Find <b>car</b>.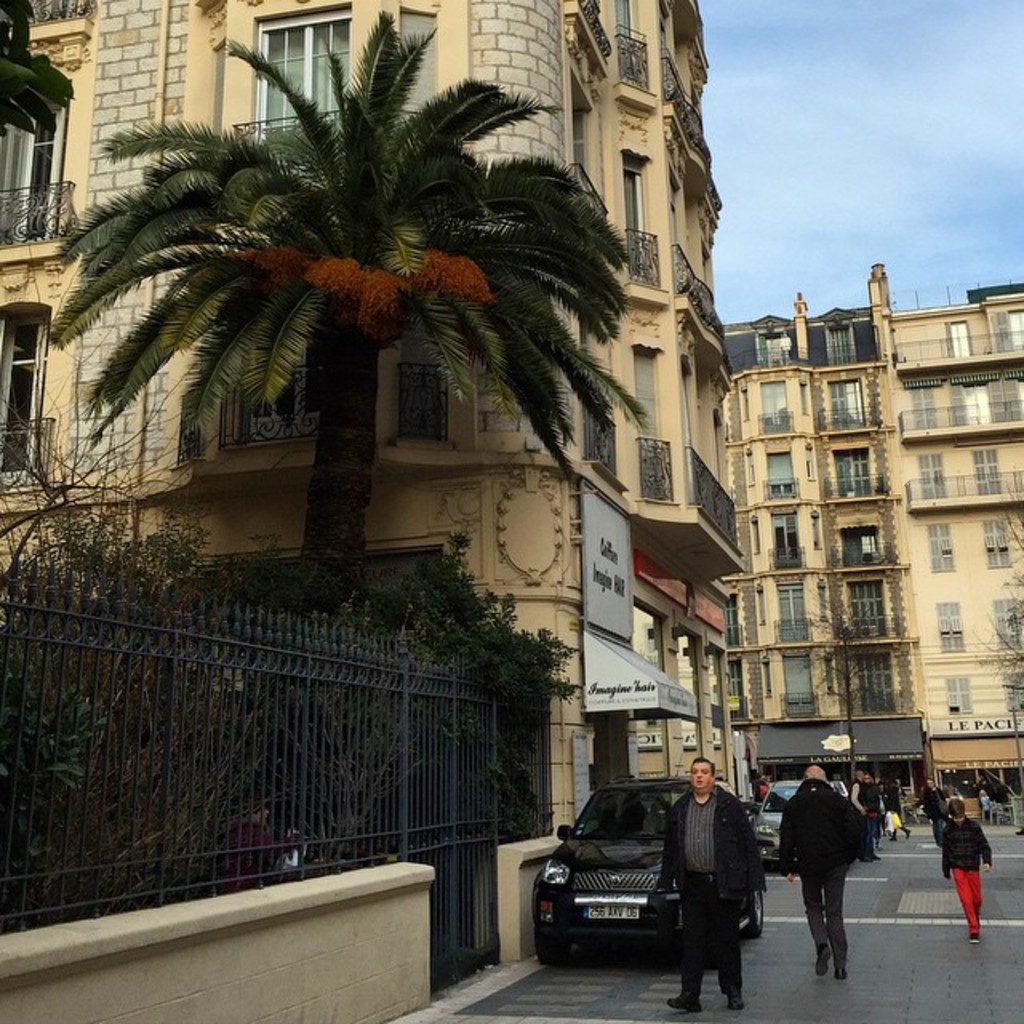
BBox(517, 770, 771, 962).
